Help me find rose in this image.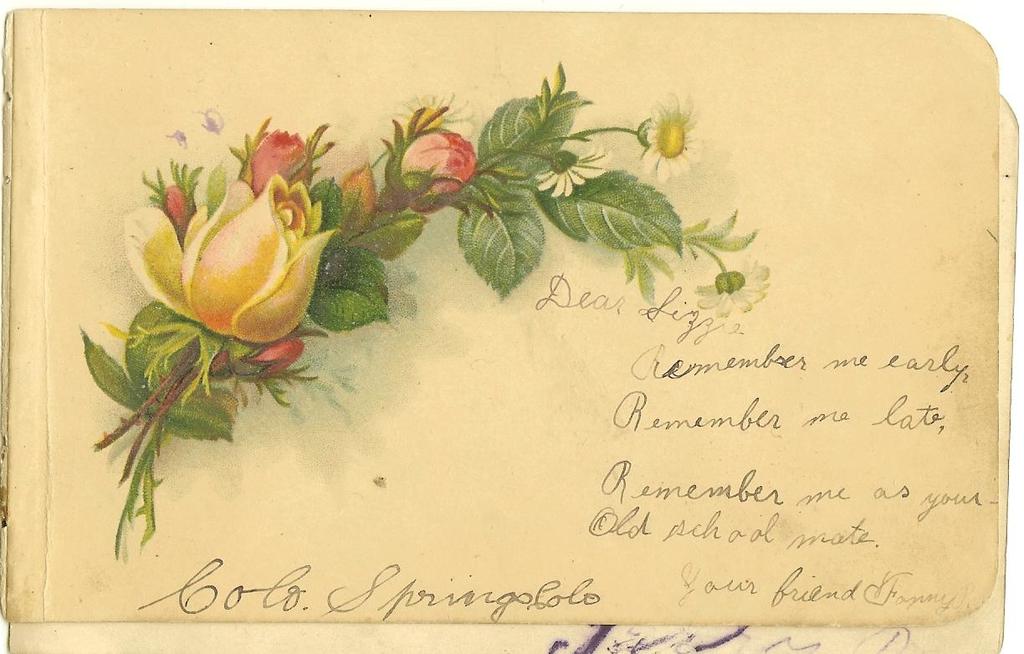
Found it: {"x1": 119, "y1": 169, "x2": 334, "y2": 345}.
